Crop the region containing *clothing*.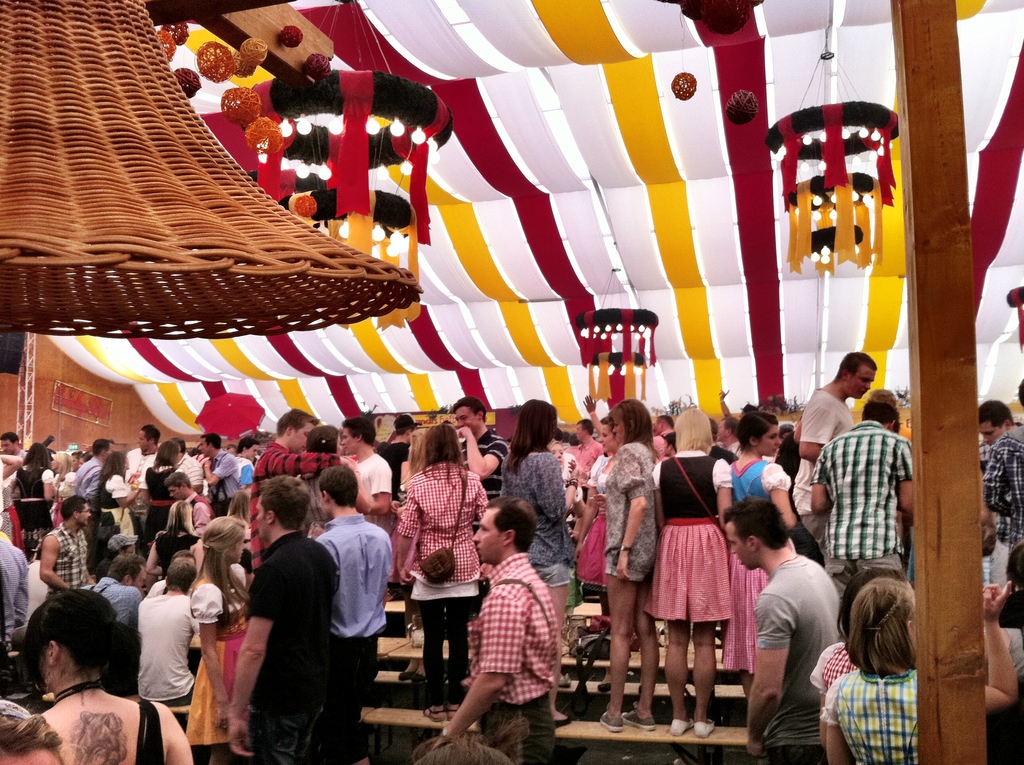
Crop region: <bbox>1, 465, 54, 541</bbox>.
